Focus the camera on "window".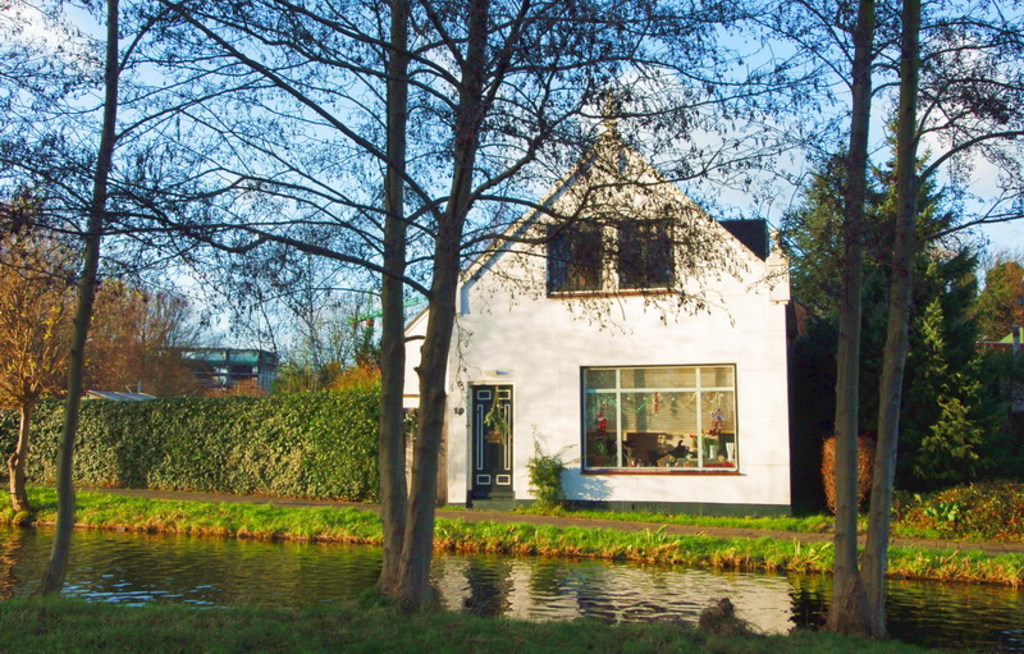
Focus region: 534/218/608/310.
